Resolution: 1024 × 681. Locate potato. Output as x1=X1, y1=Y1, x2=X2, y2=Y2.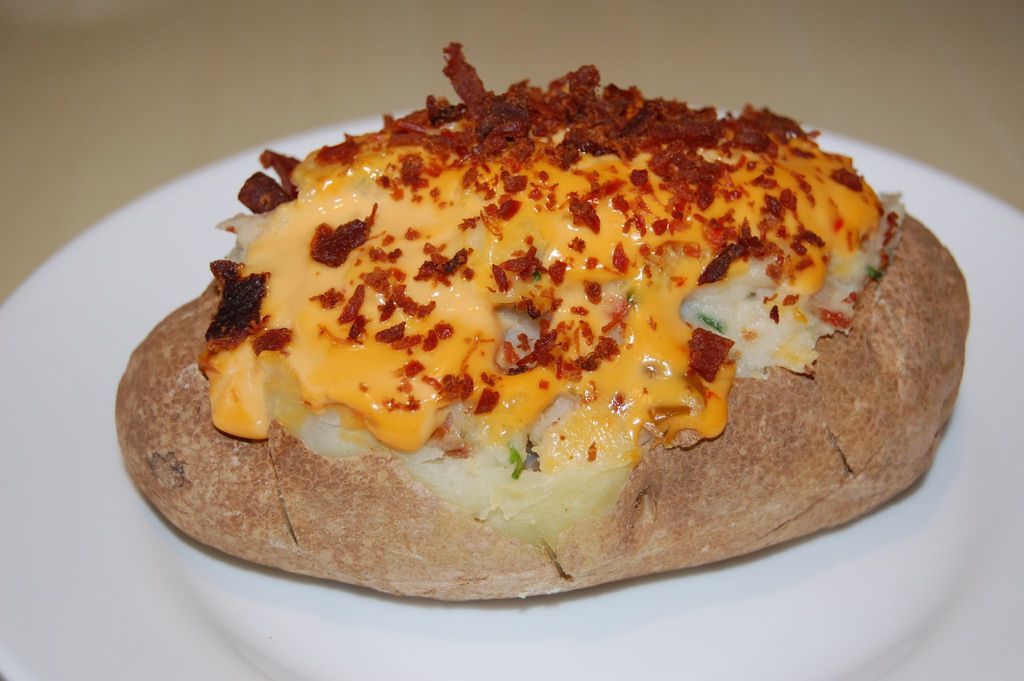
x1=114, y1=216, x2=972, y2=603.
